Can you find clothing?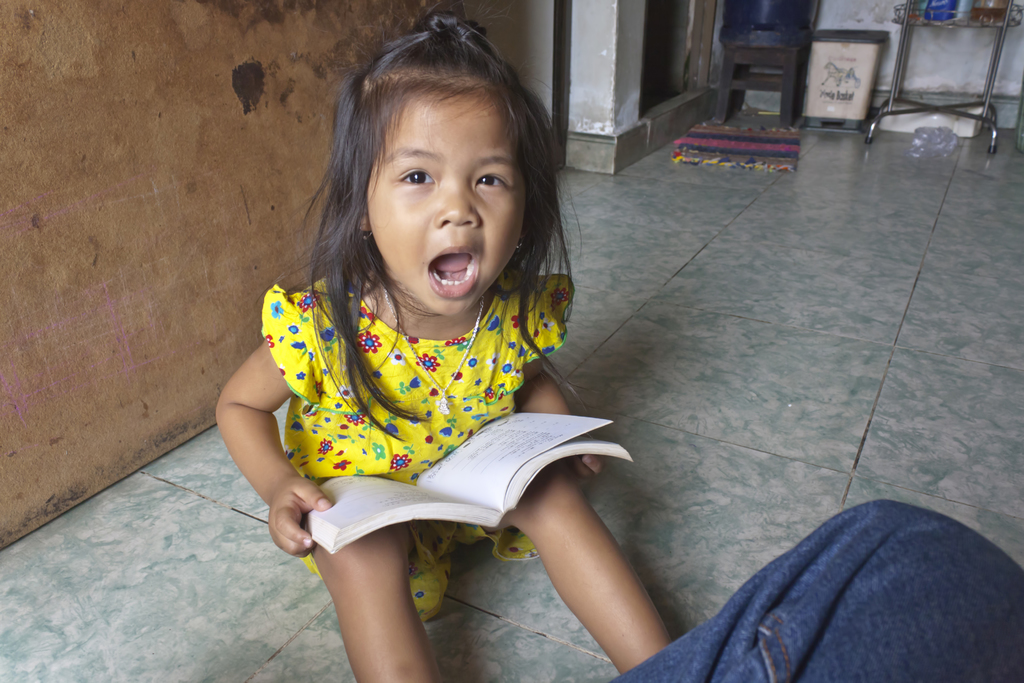
Yes, bounding box: left=220, top=244, right=632, bottom=575.
